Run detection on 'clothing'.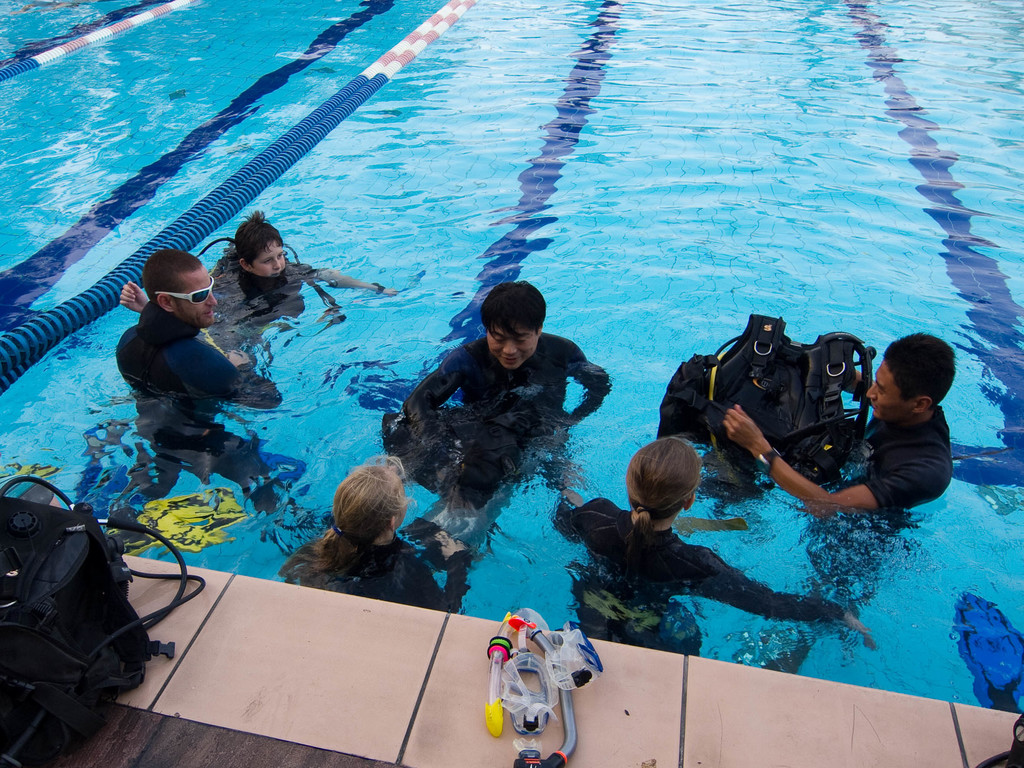
Result: locate(113, 300, 284, 515).
